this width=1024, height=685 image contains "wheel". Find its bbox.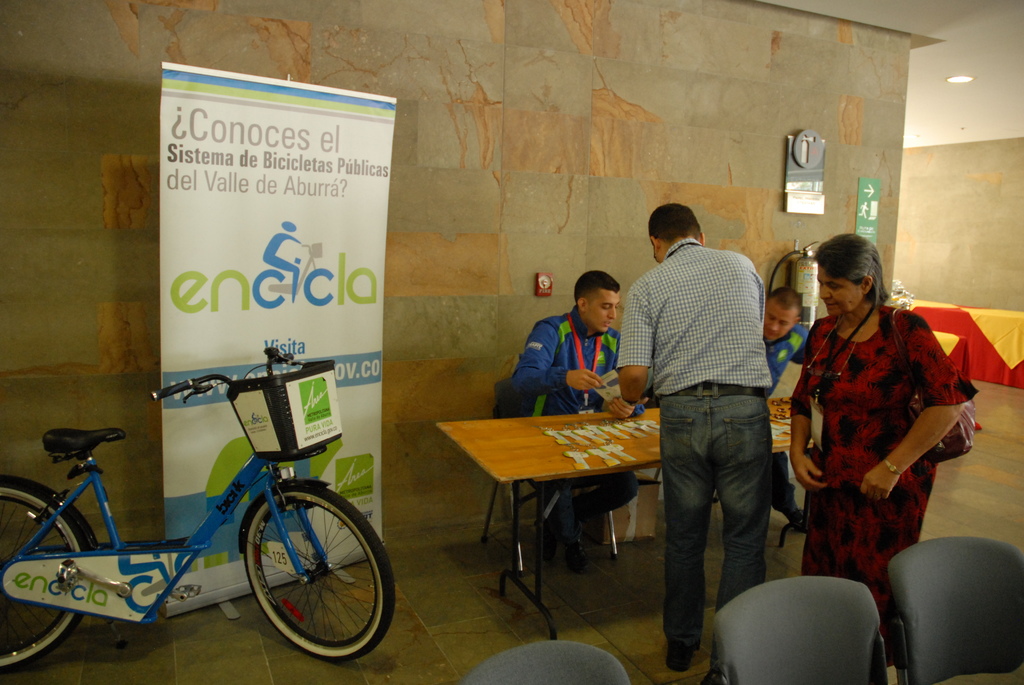
select_region(252, 271, 285, 310).
